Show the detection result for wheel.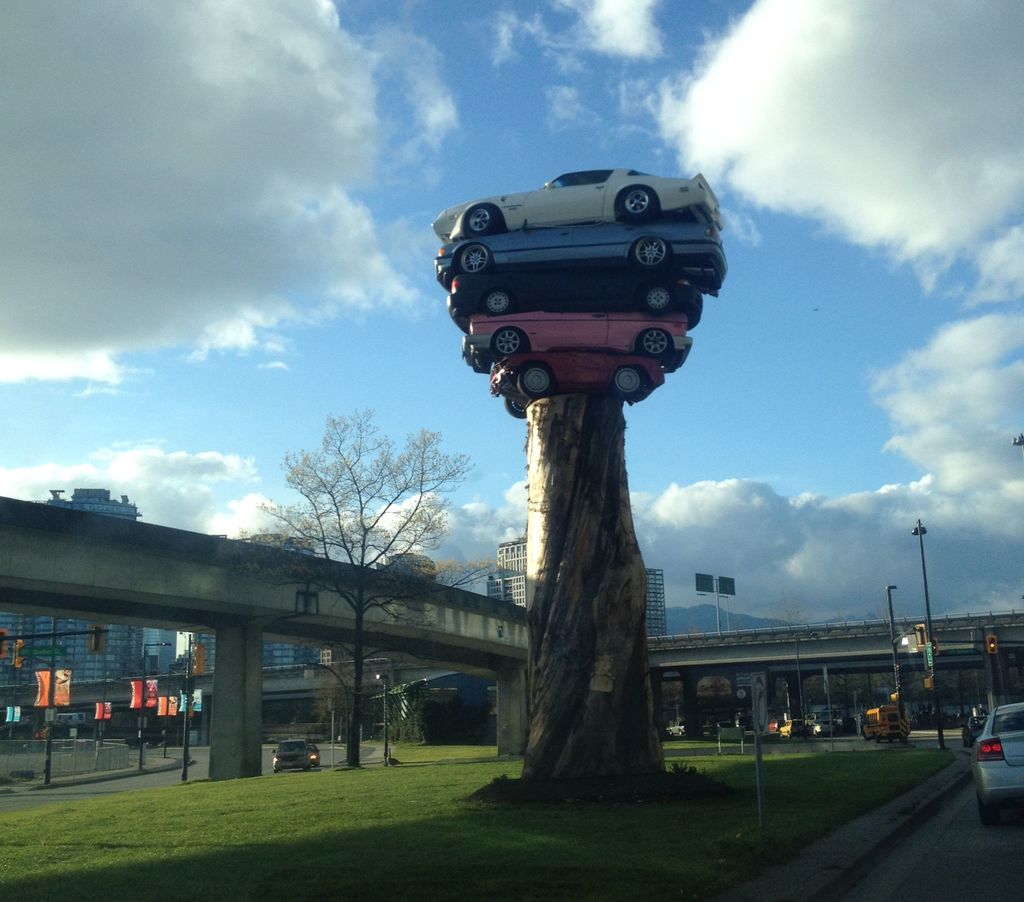
<bbox>504, 398, 531, 414</bbox>.
